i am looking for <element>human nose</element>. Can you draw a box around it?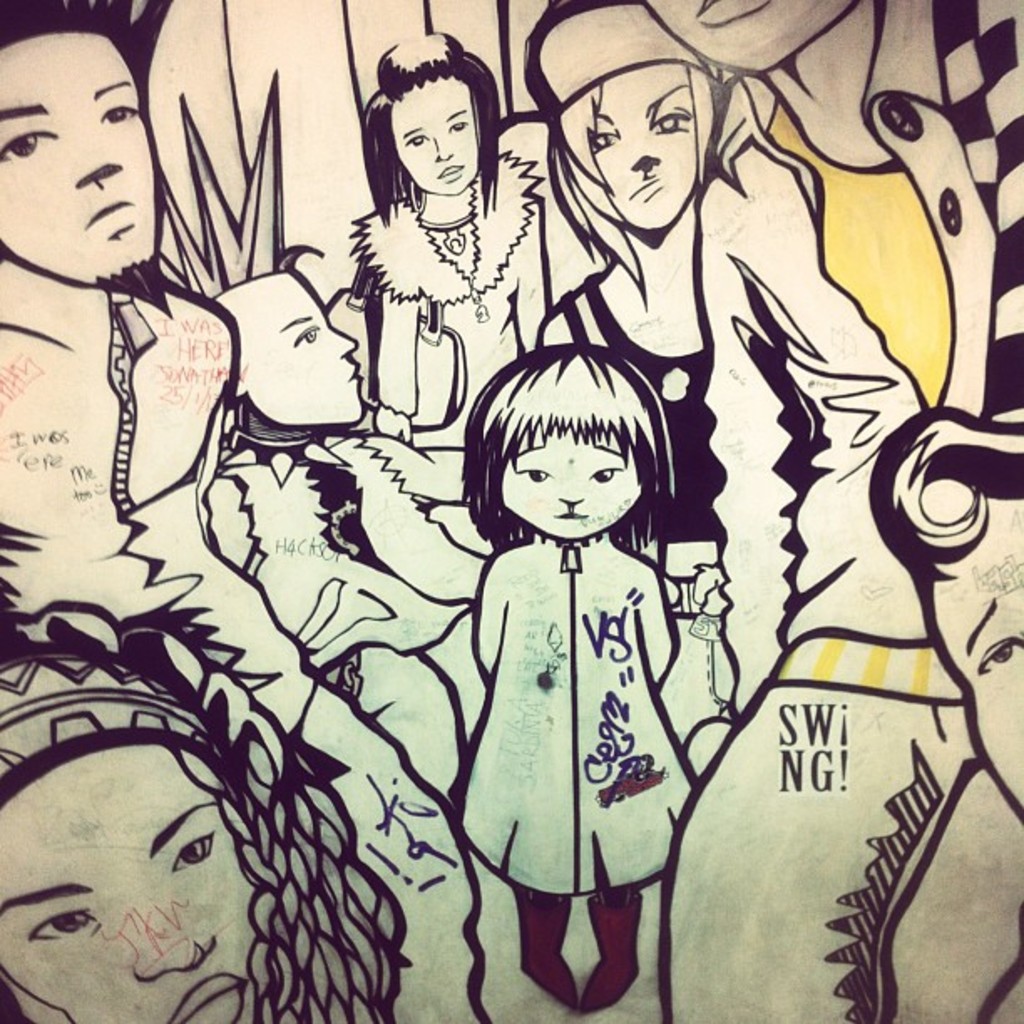
Sure, the bounding box is locate(631, 134, 659, 169).
